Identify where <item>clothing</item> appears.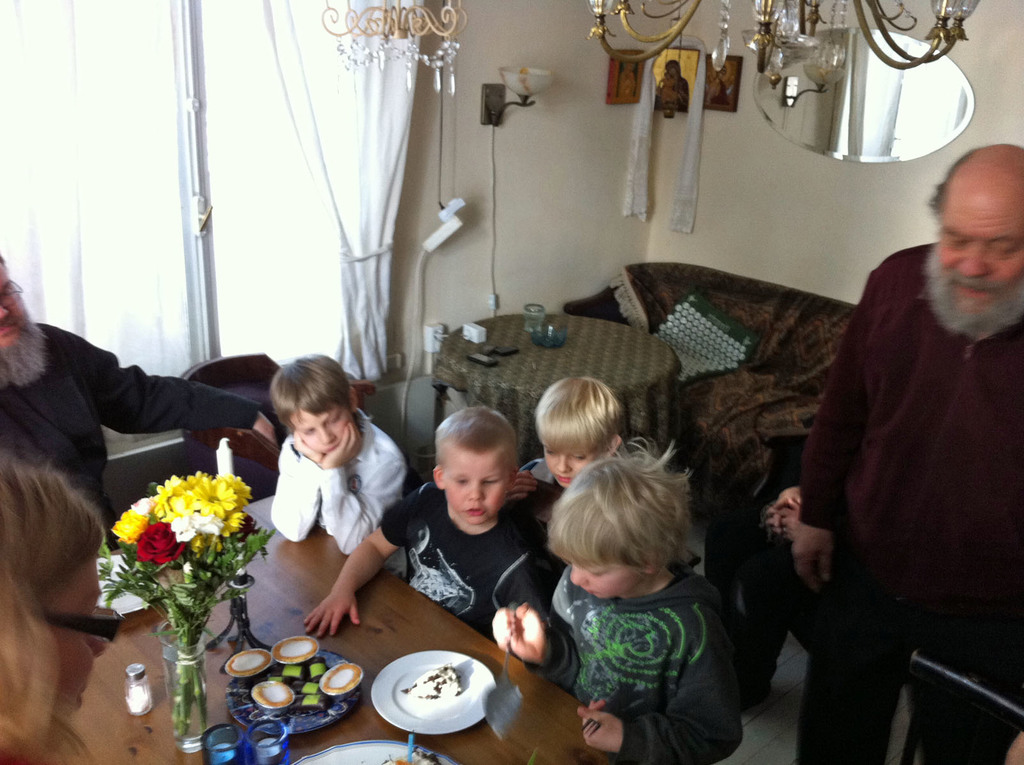
Appears at [x1=789, y1=227, x2=1023, y2=764].
